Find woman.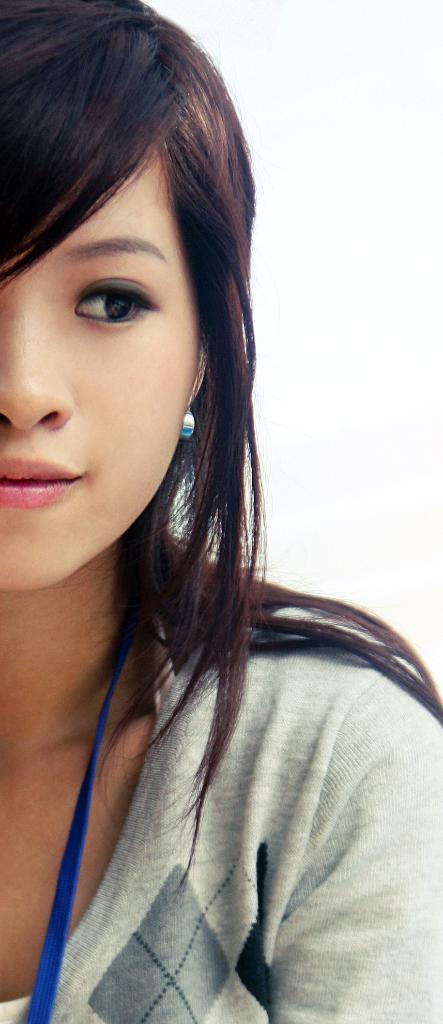
x1=0, y1=0, x2=442, y2=1023.
